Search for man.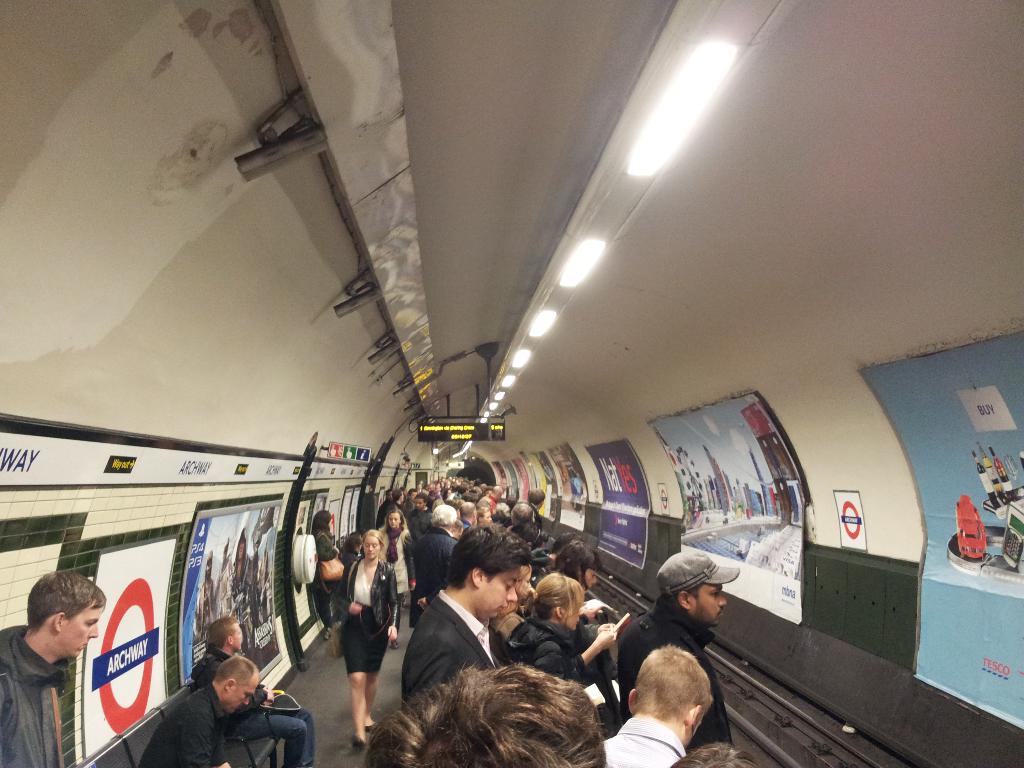
Found at x1=488, y1=484, x2=504, y2=513.
